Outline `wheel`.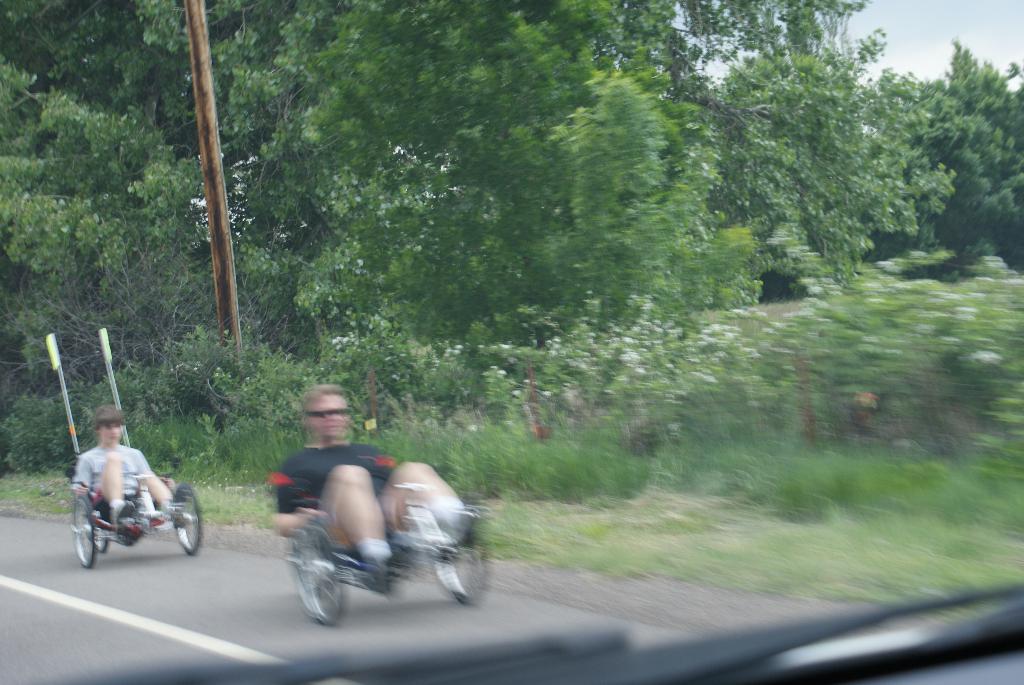
Outline: pyautogui.locateOnScreen(281, 537, 342, 631).
